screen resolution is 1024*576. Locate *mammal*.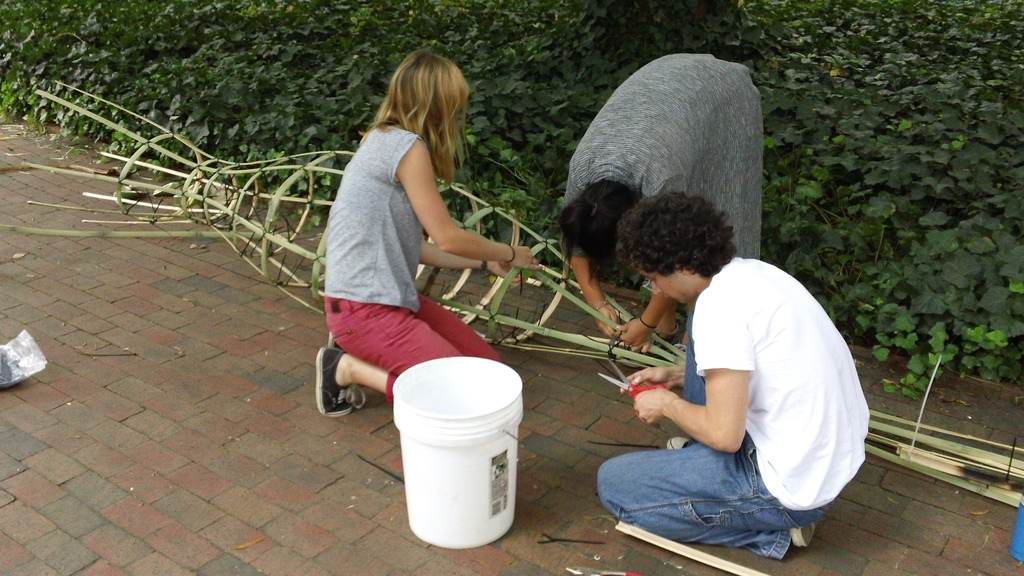
596:214:880:545.
